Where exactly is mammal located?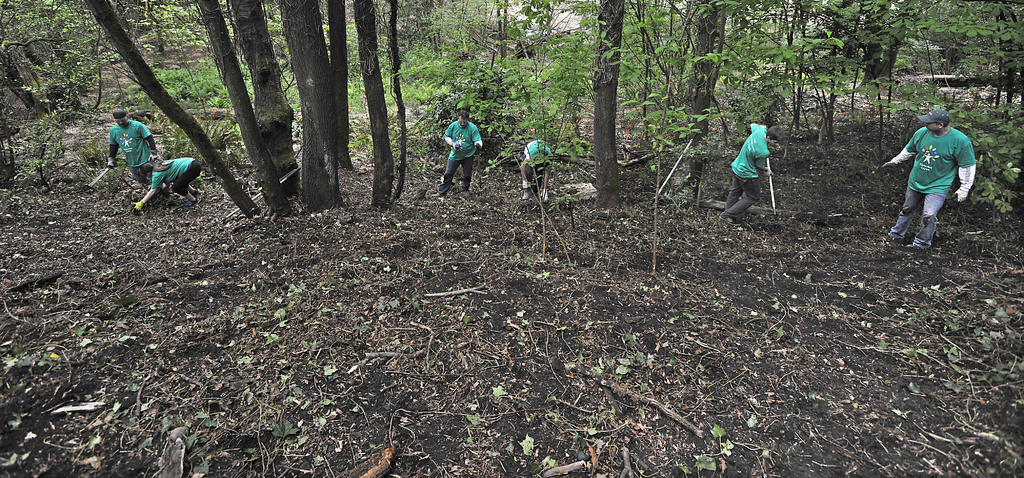
Its bounding box is [left=432, top=108, right=484, bottom=194].
